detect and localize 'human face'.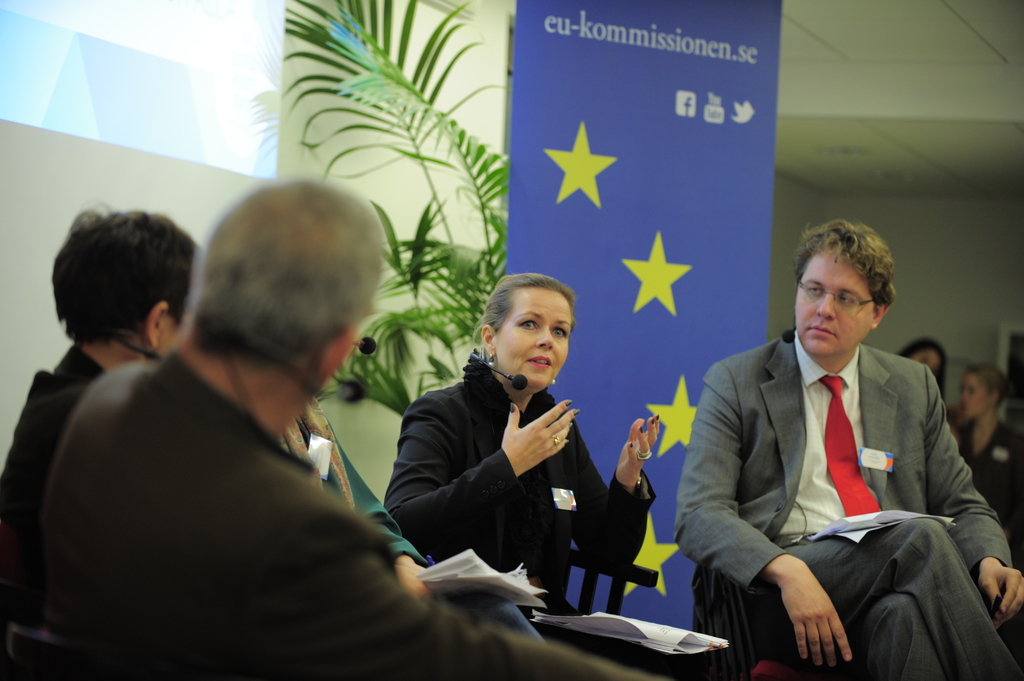
Localized at pyautogui.locateOnScreen(958, 372, 991, 421).
